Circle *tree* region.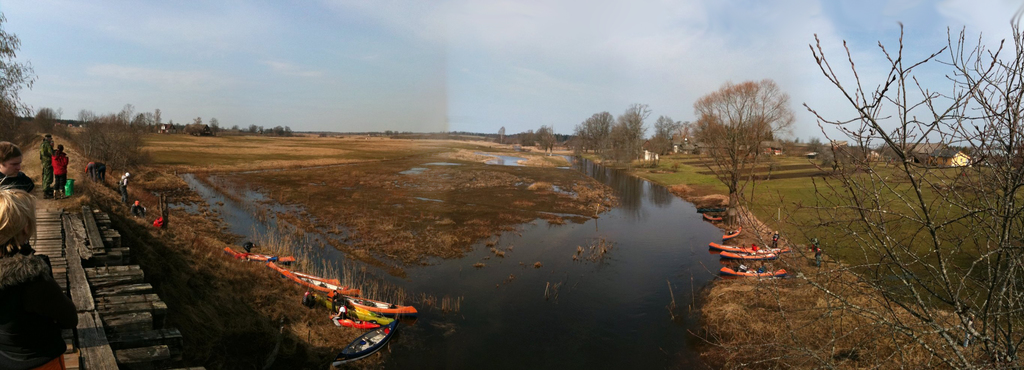
Region: x1=0 y1=3 x2=38 y2=163.
